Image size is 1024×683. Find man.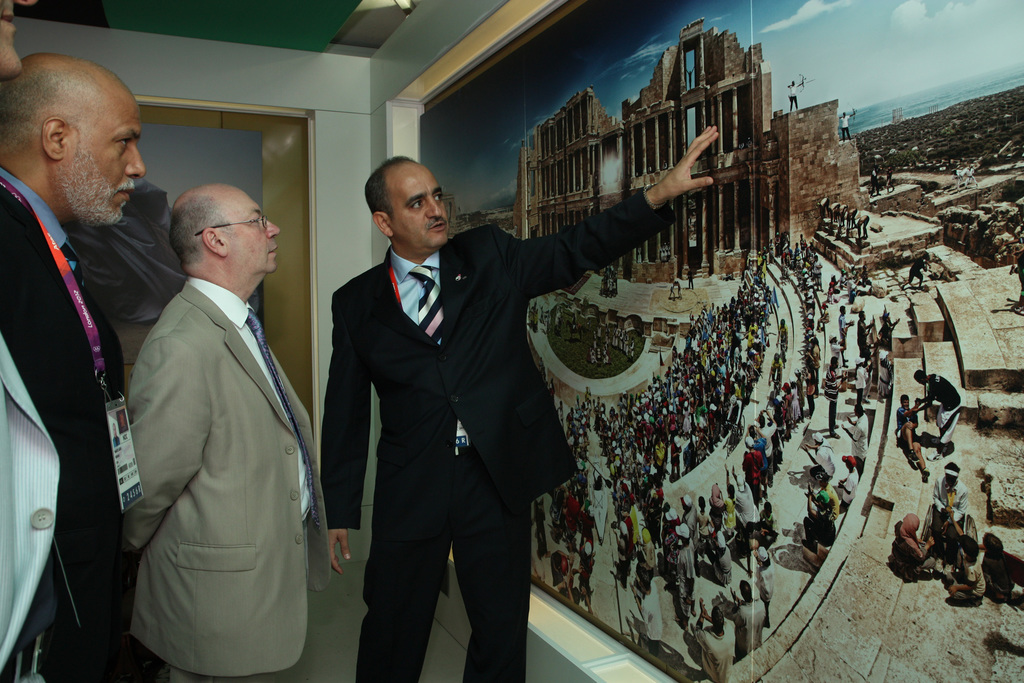
<box>99,140,328,682</box>.
